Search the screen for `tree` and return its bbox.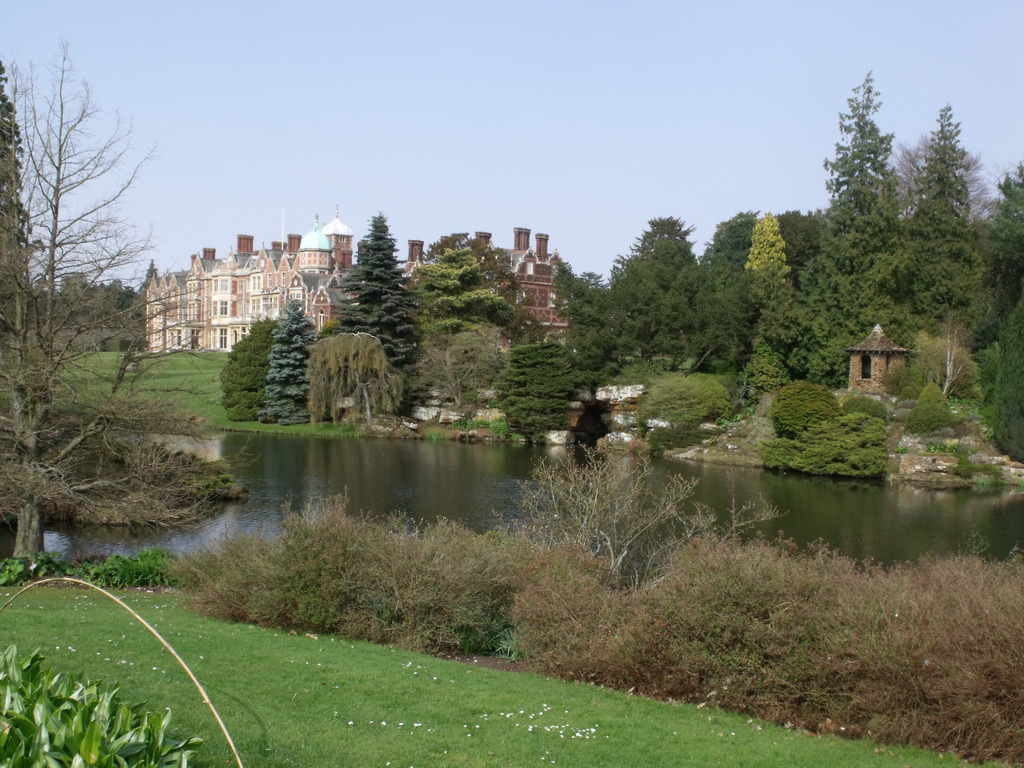
Found: box=[406, 225, 549, 413].
